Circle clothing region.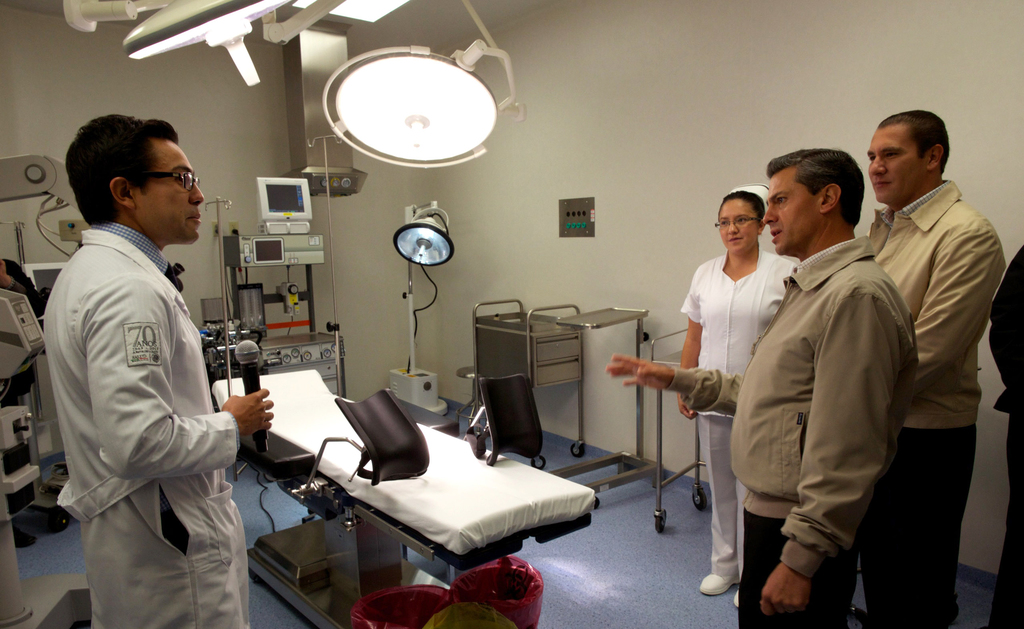
Region: [left=666, top=239, right=922, bottom=628].
